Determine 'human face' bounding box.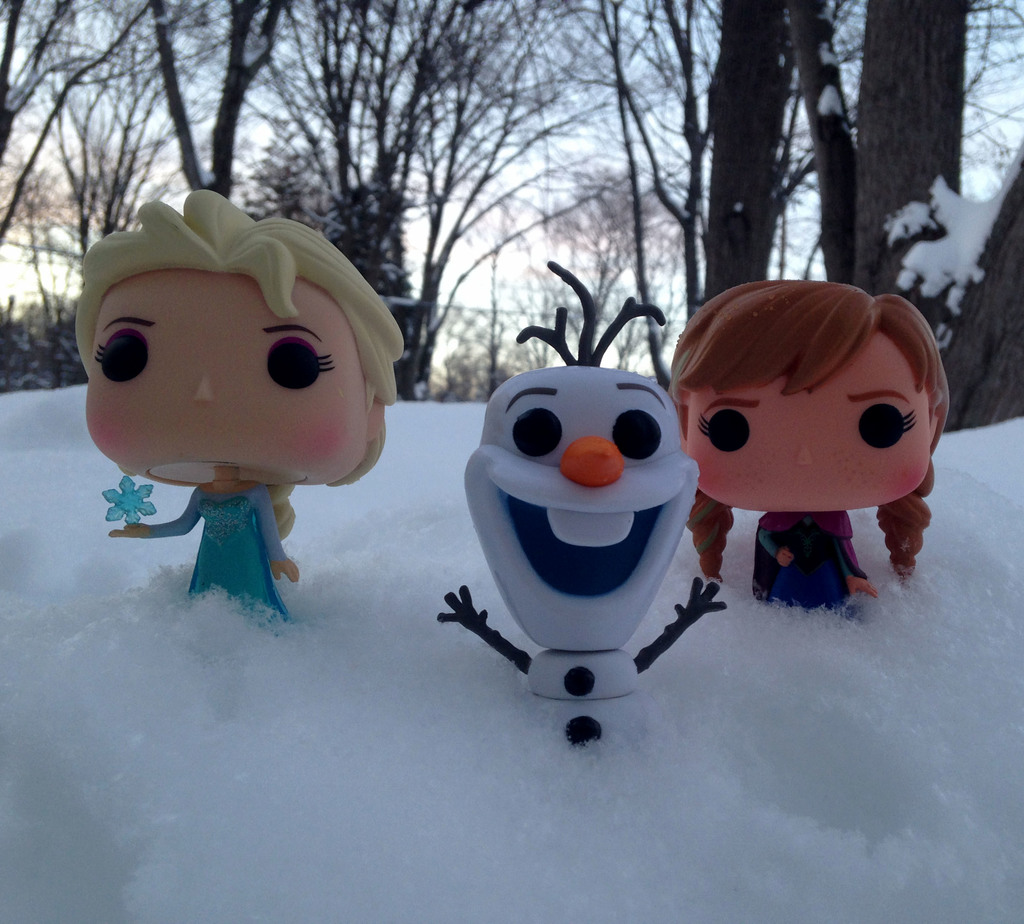
Determined: rect(690, 331, 936, 511).
